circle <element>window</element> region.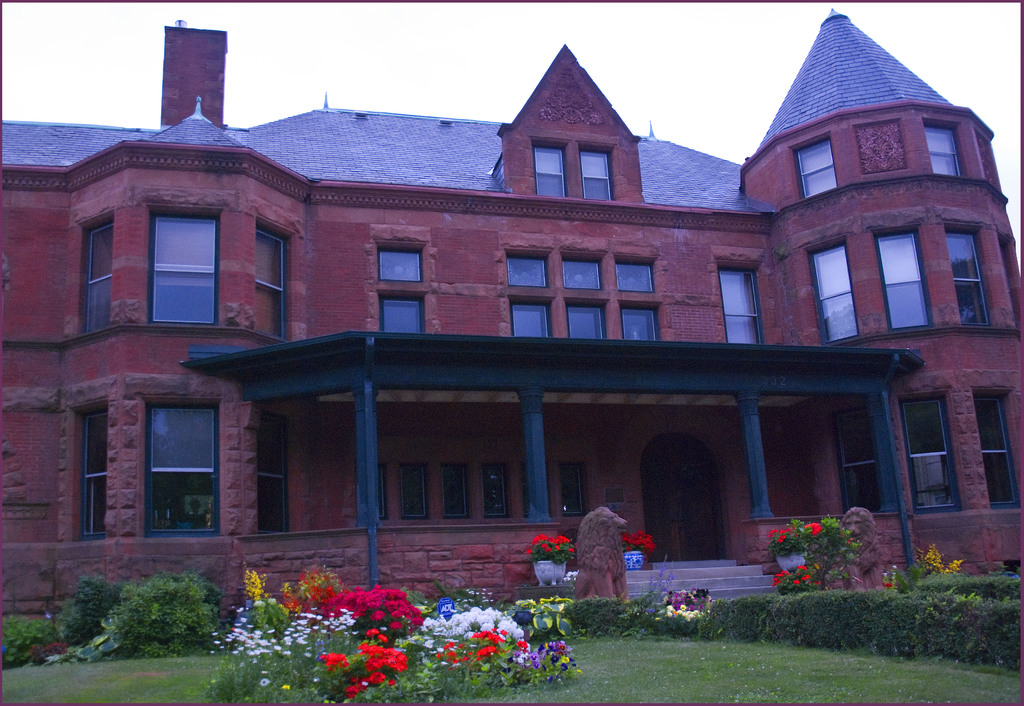
Region: <box>719,271,761,346</box>.
